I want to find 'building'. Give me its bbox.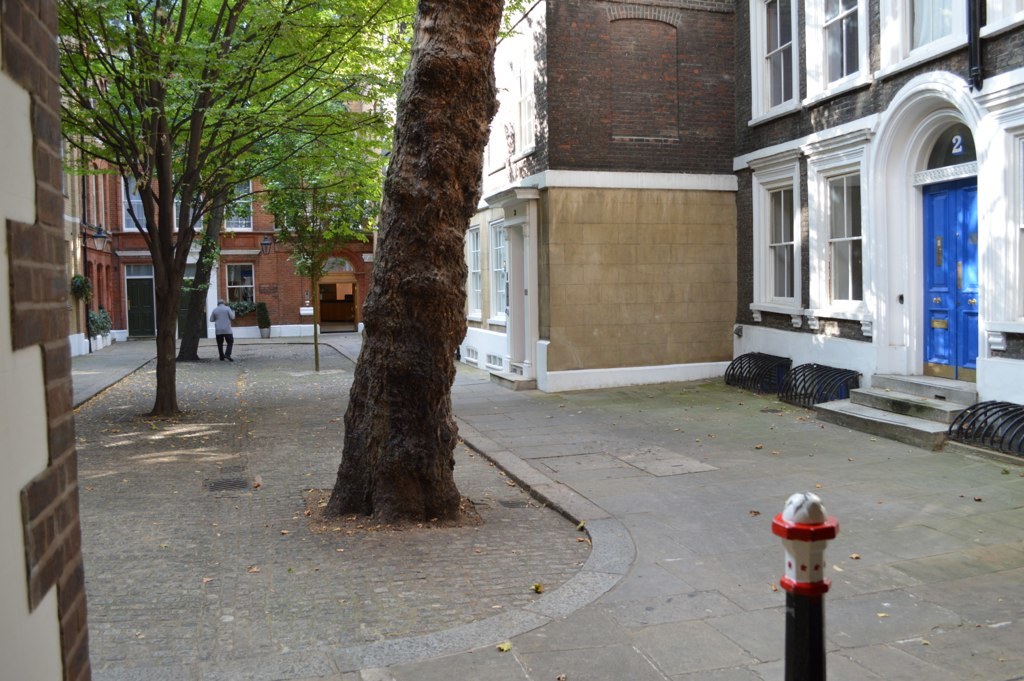
<region>726, 0, 1023, 468</region>.
